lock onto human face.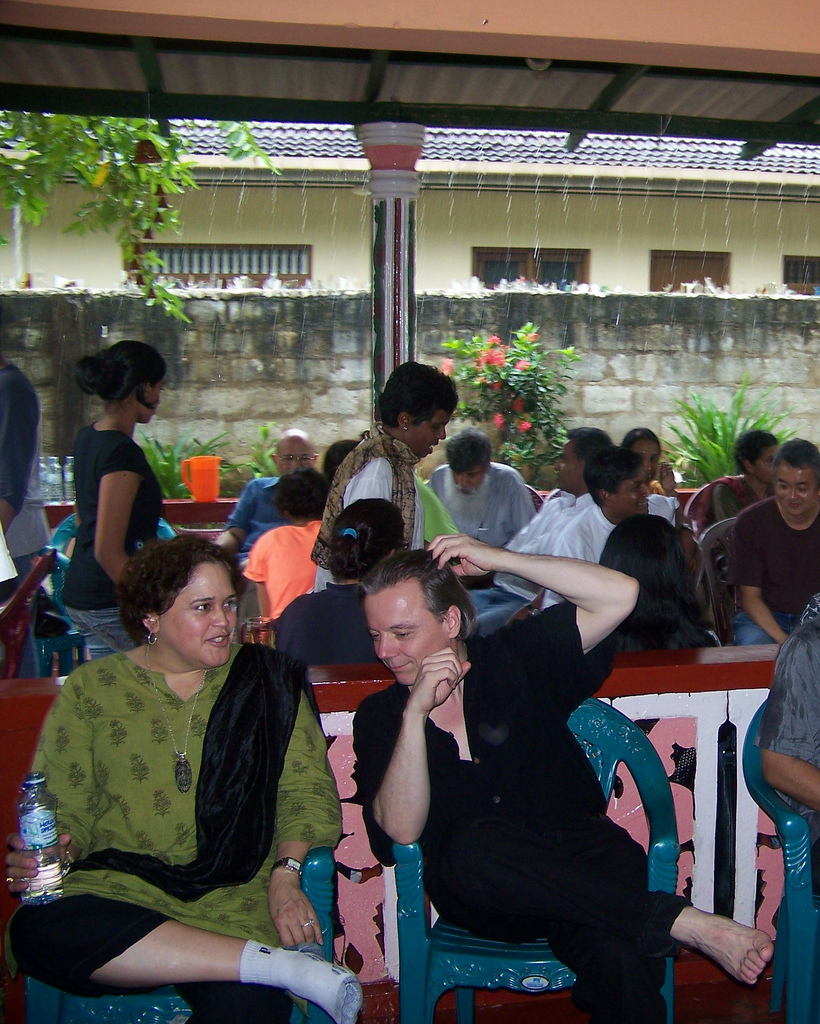
Locked: (left=633, top=440, right=658, bottom=467).
